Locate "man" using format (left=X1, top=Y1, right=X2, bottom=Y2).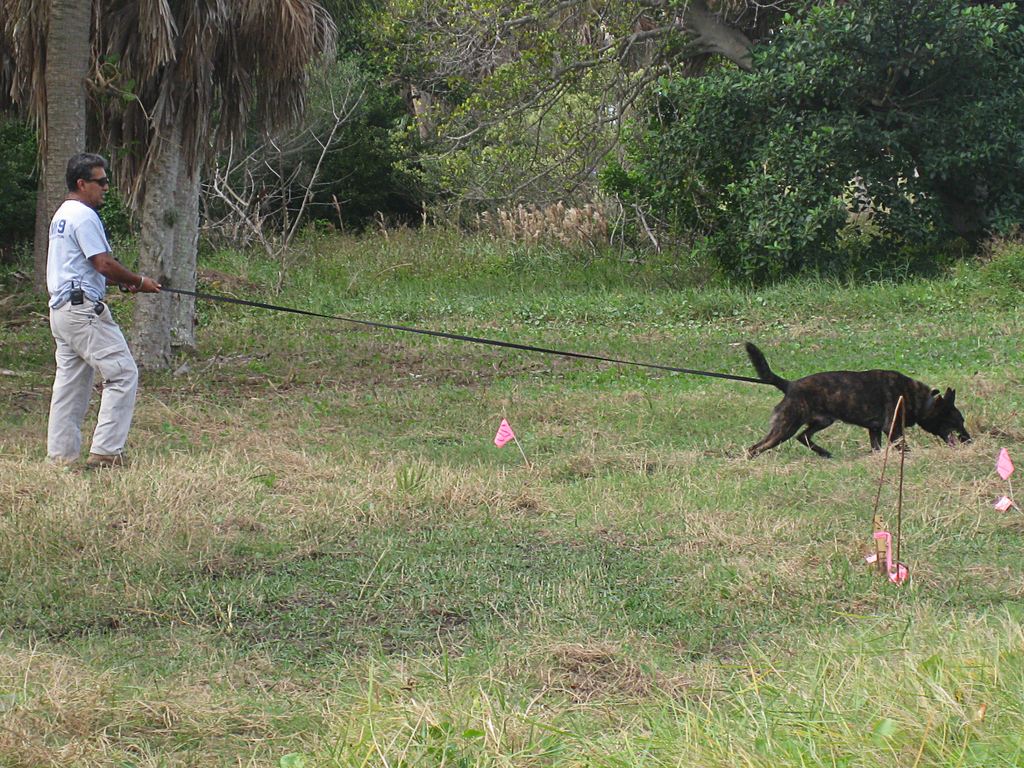
(left=30, top=151, right=153, bottom=484).
